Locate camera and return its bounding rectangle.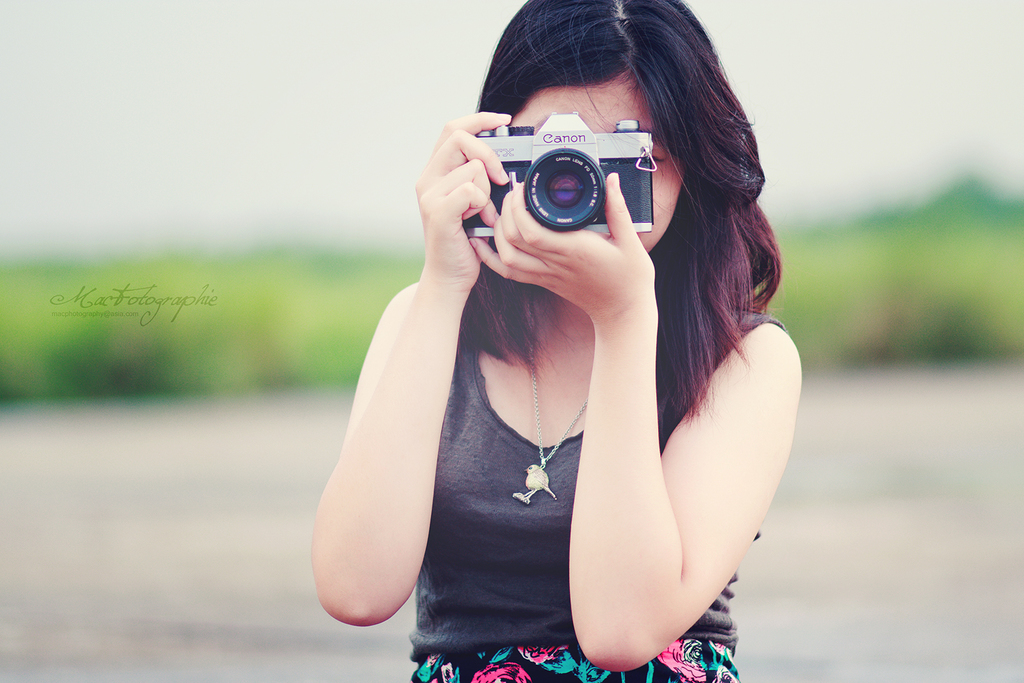
{"x1": 430, "y1": 99, "x2": 634, "y2": 239}.
